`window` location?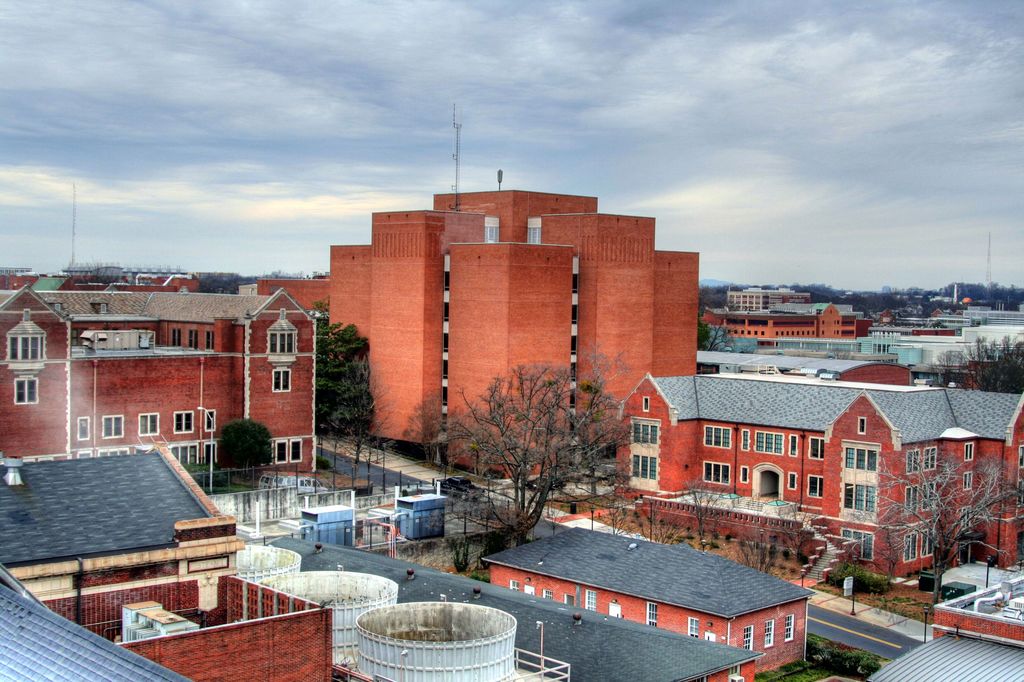
bbox=[15, 381, 40, 400]
